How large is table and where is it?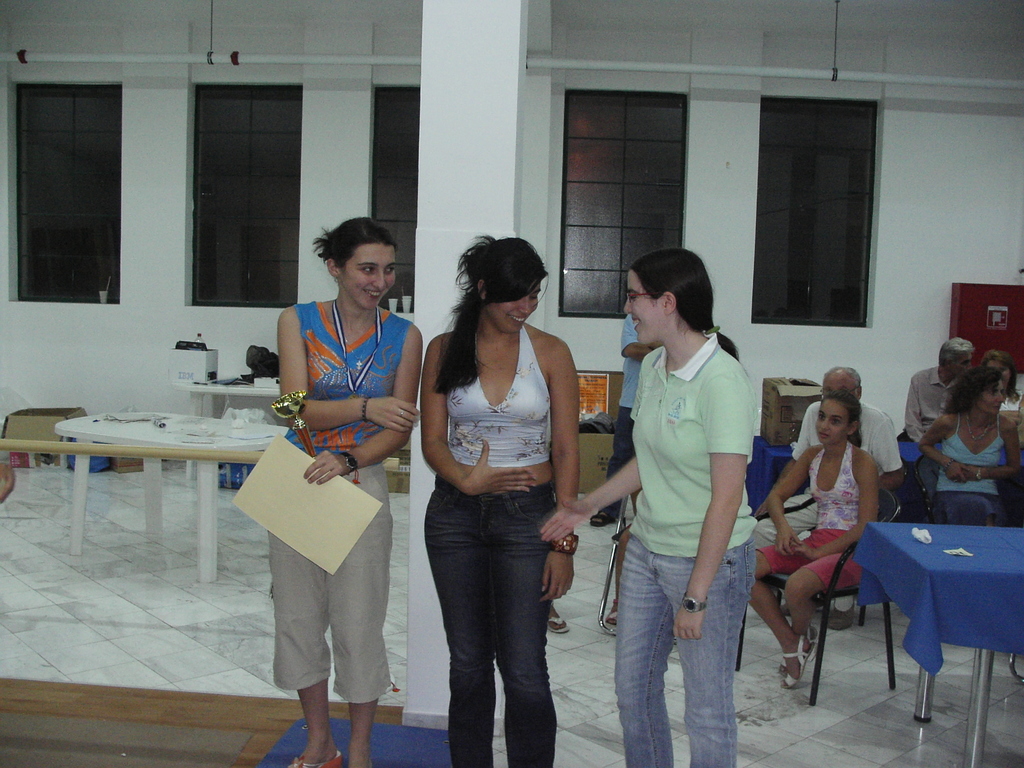
Bounding box: (753, 435, 1023, 512).
